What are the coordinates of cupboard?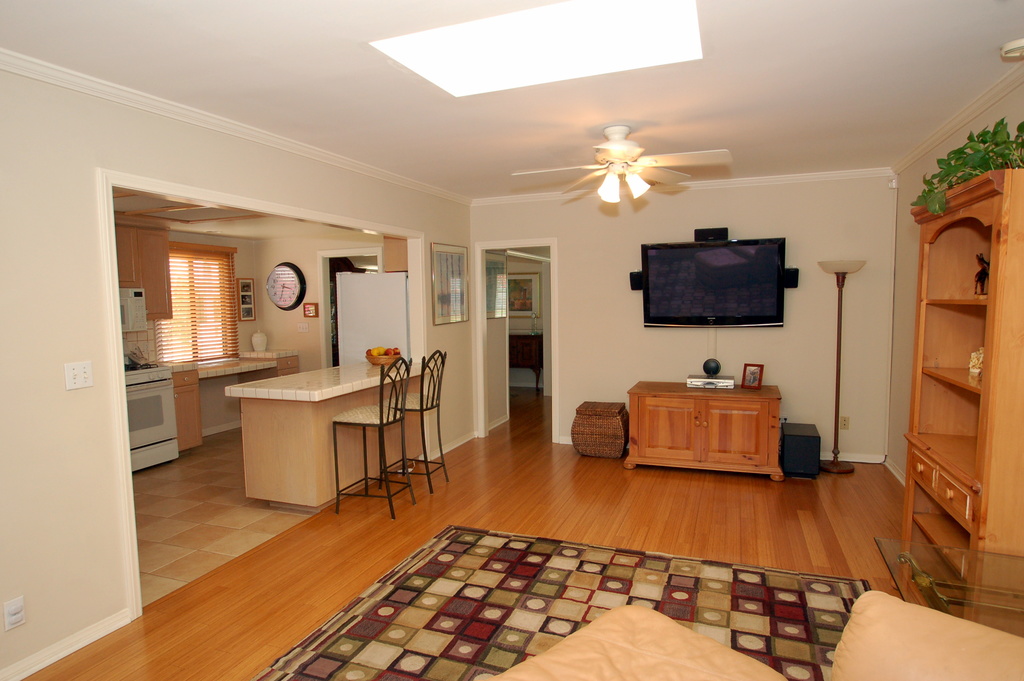
rect(114, 213, 177, 318).
